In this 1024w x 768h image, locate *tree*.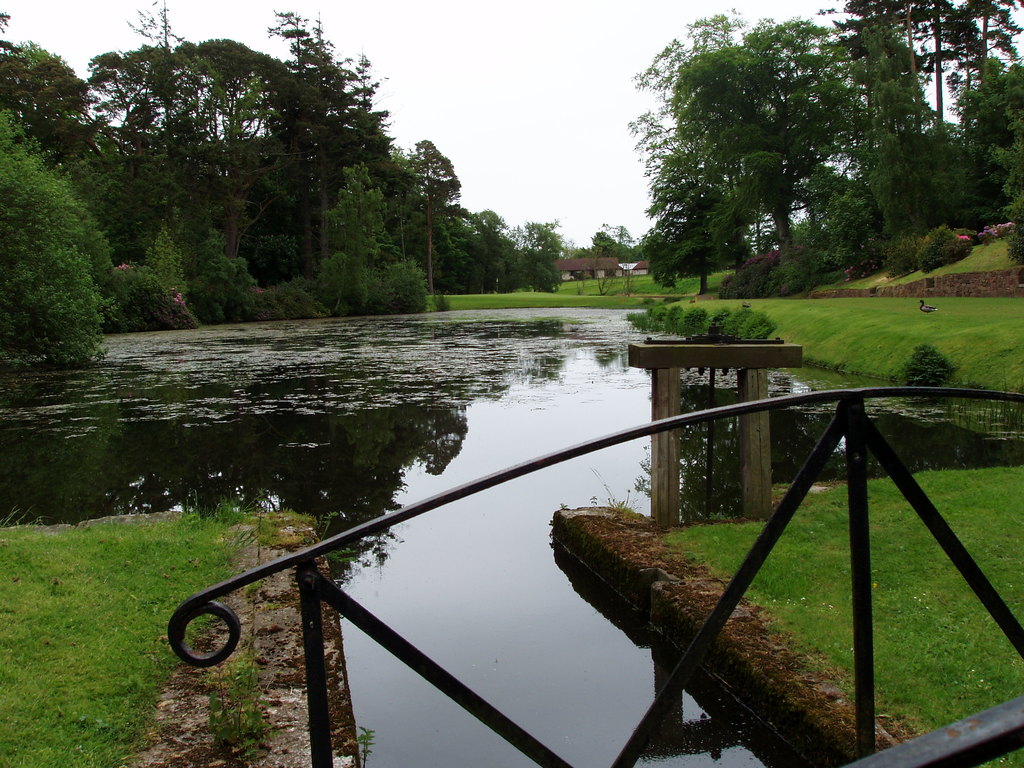
Bounding box: bbox(0, 104, 108, 381).
